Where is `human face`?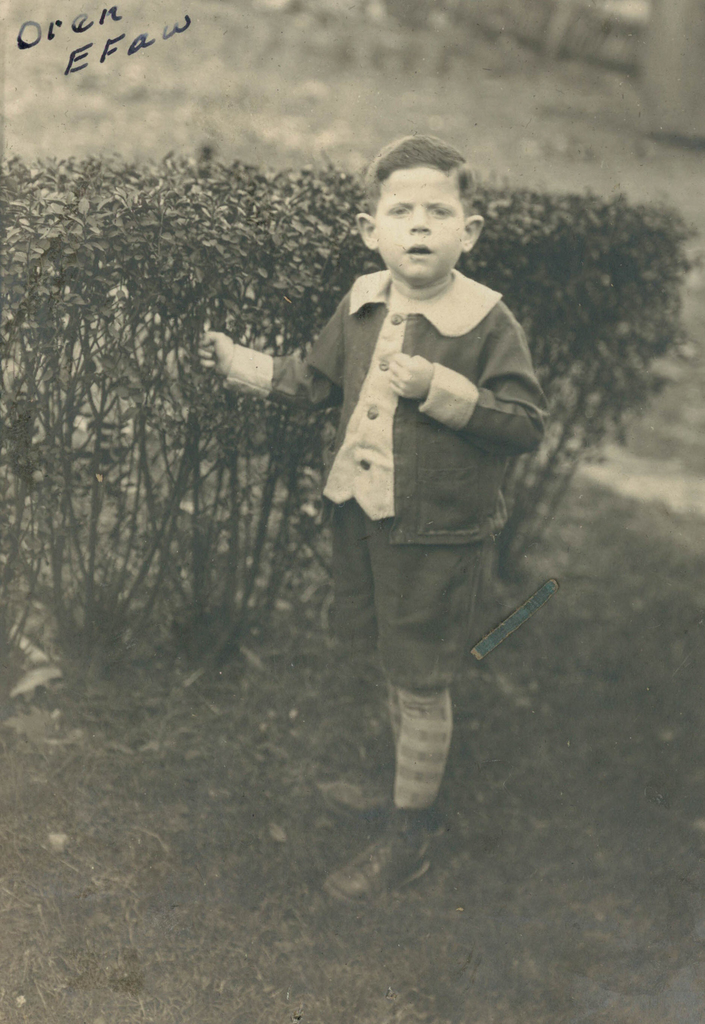
380, 166, 473, 288.
